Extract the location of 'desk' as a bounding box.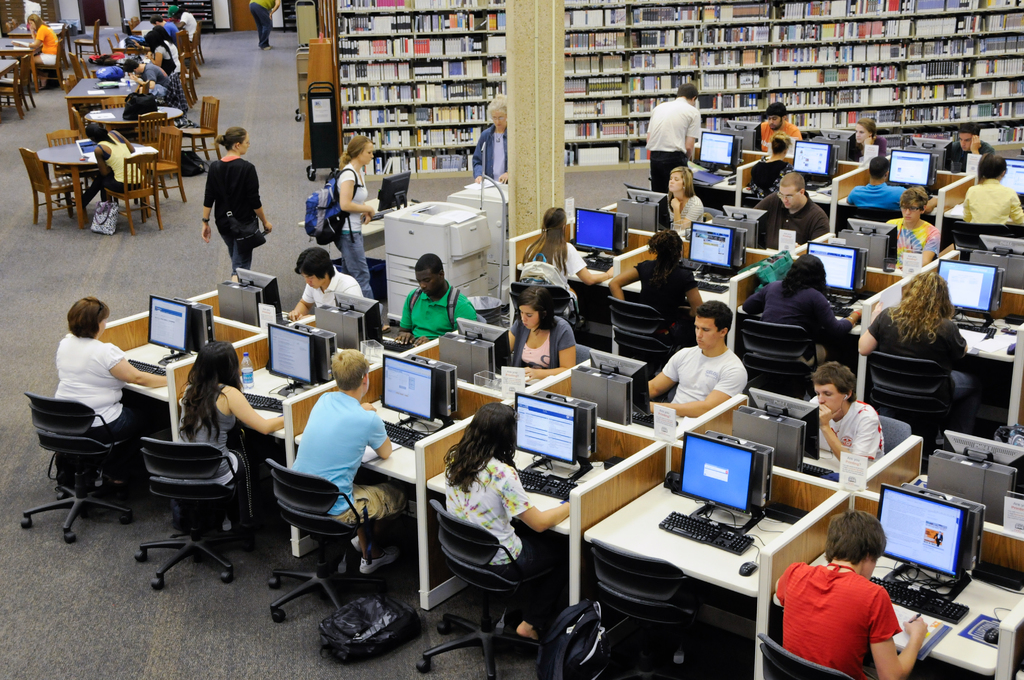
l=556, t=442, r=832, b=665.
